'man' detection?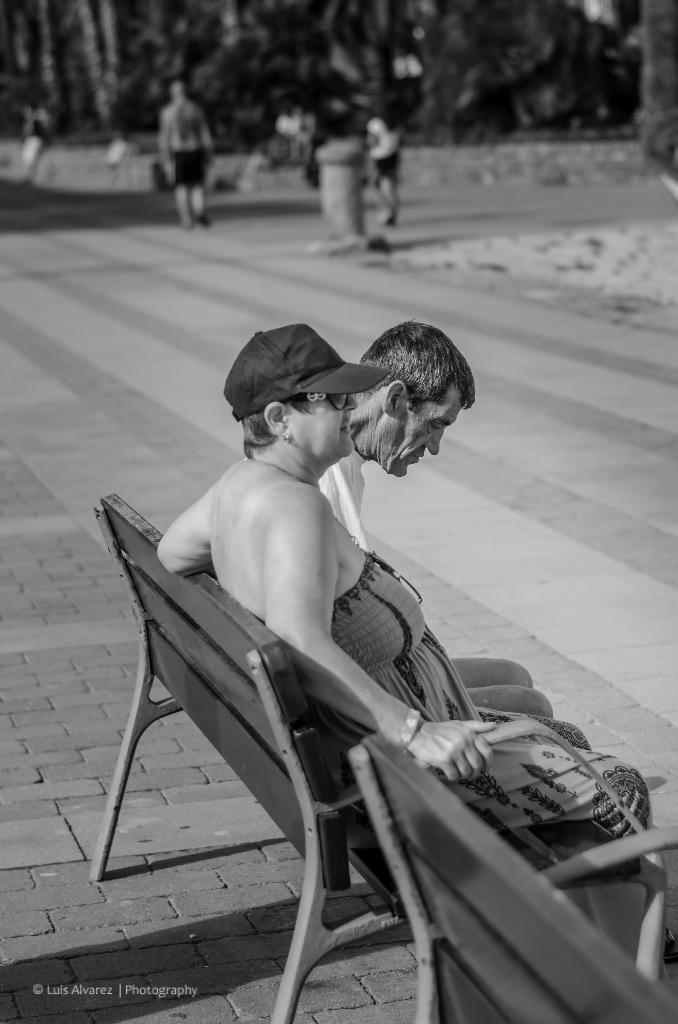
[left=157, top=81, right=216, bottom=227]
